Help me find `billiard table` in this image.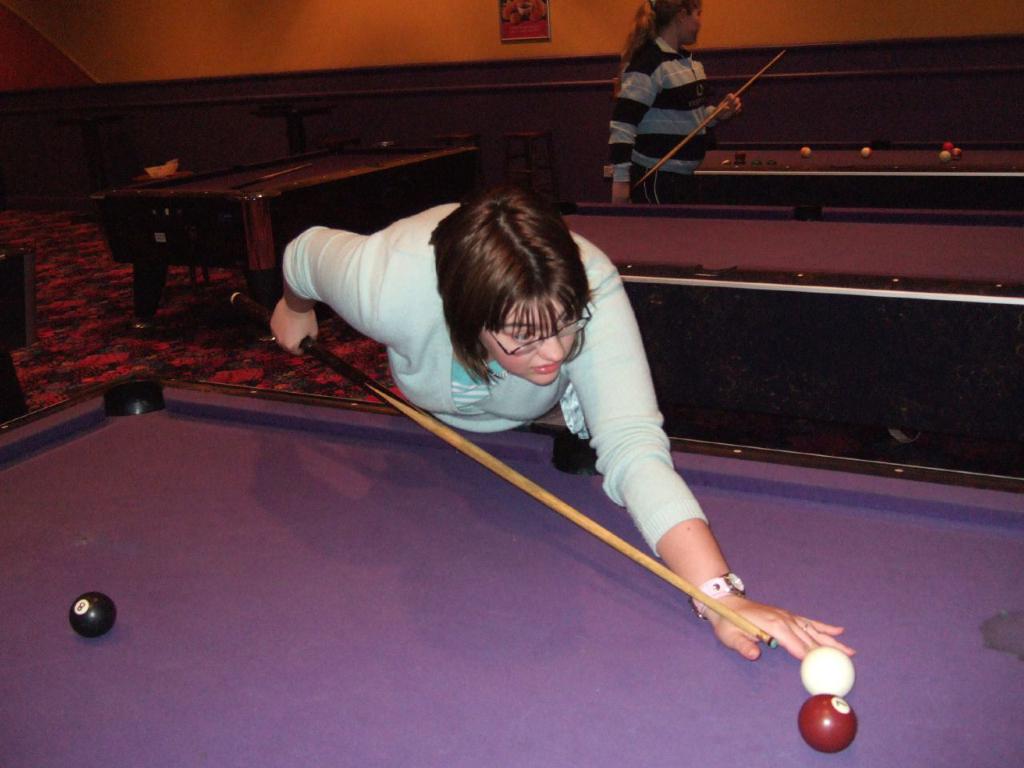
Found it: locate(0, 367, 1022, 767).
